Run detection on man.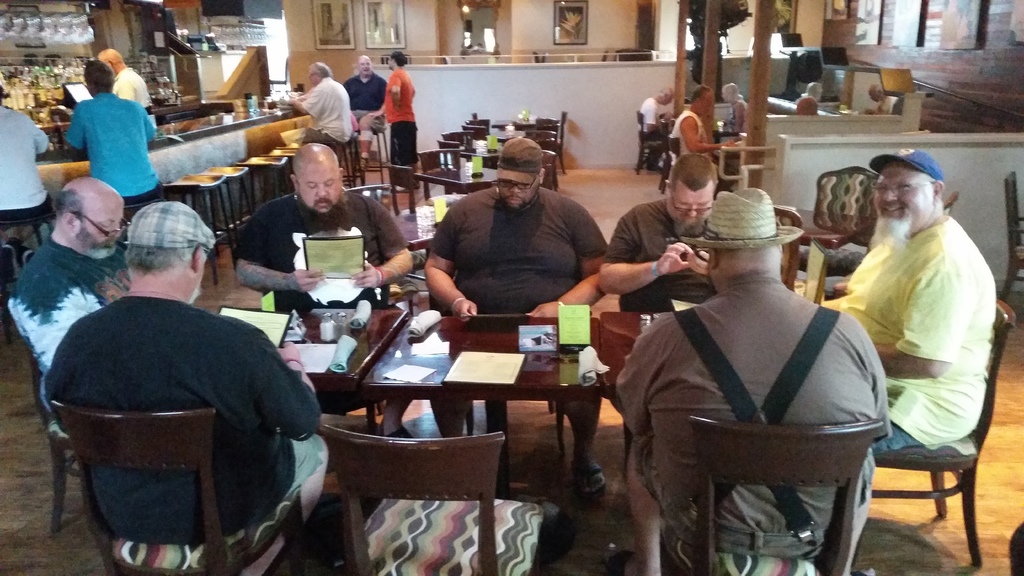
Result: 4 175 130 382.
